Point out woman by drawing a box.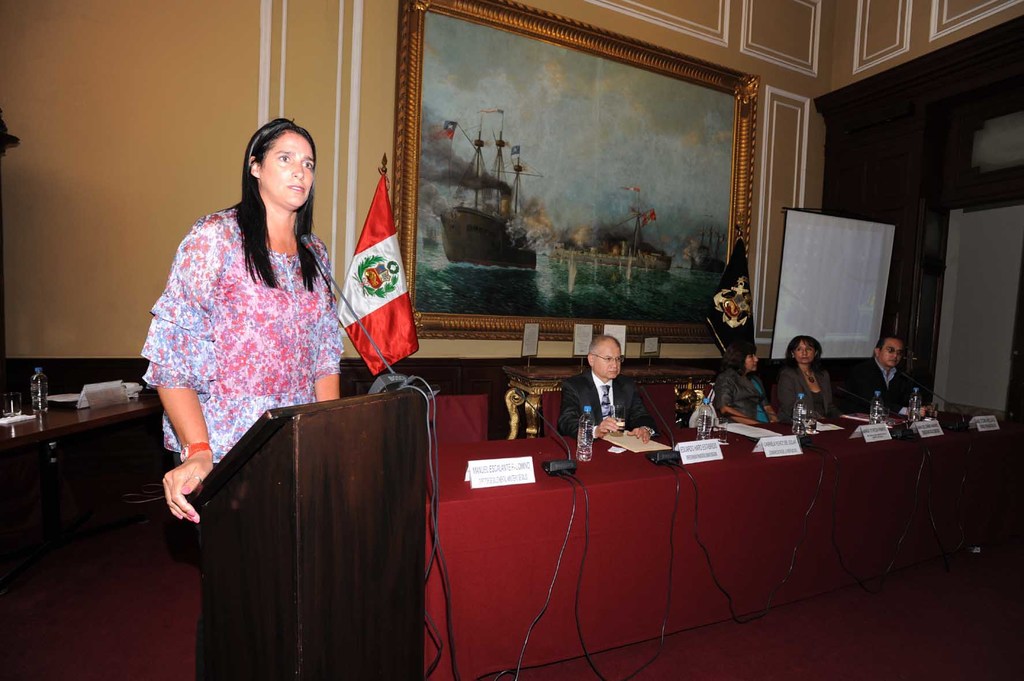
(712, 330, 784, 431).
